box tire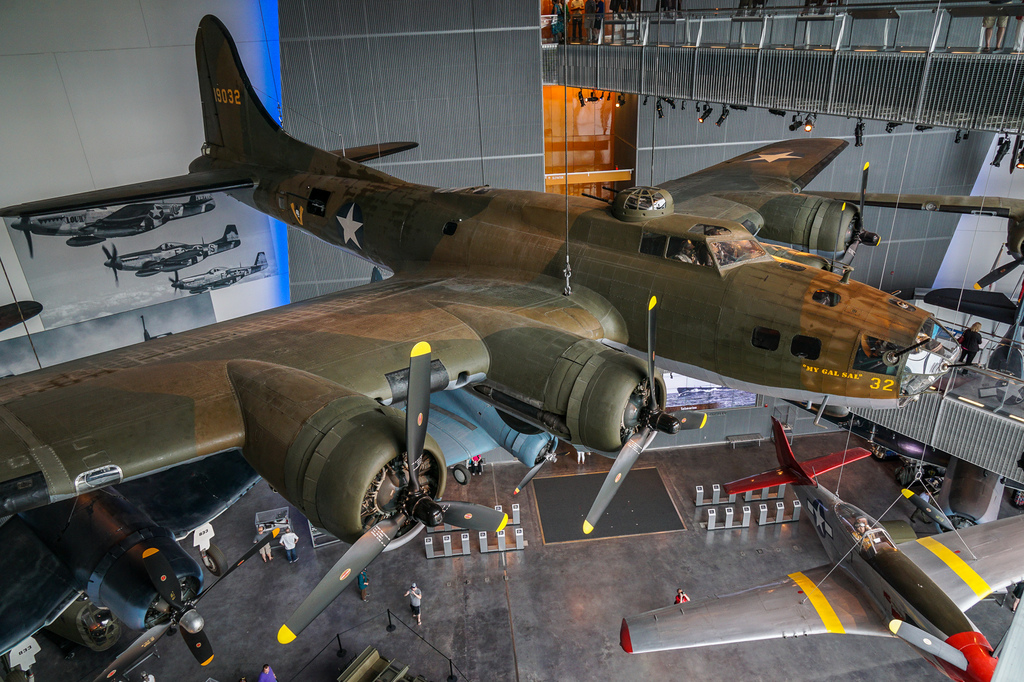
<bbox>166, 628, 177, 637</bbox>
